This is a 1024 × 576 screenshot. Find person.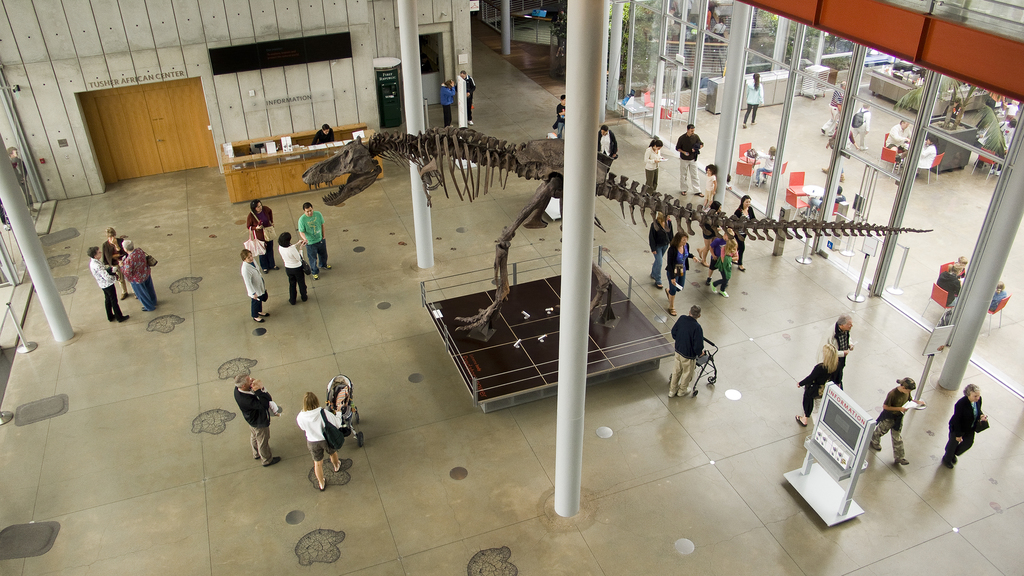
Bounding box: Rect(797, 340, 838, 426).
